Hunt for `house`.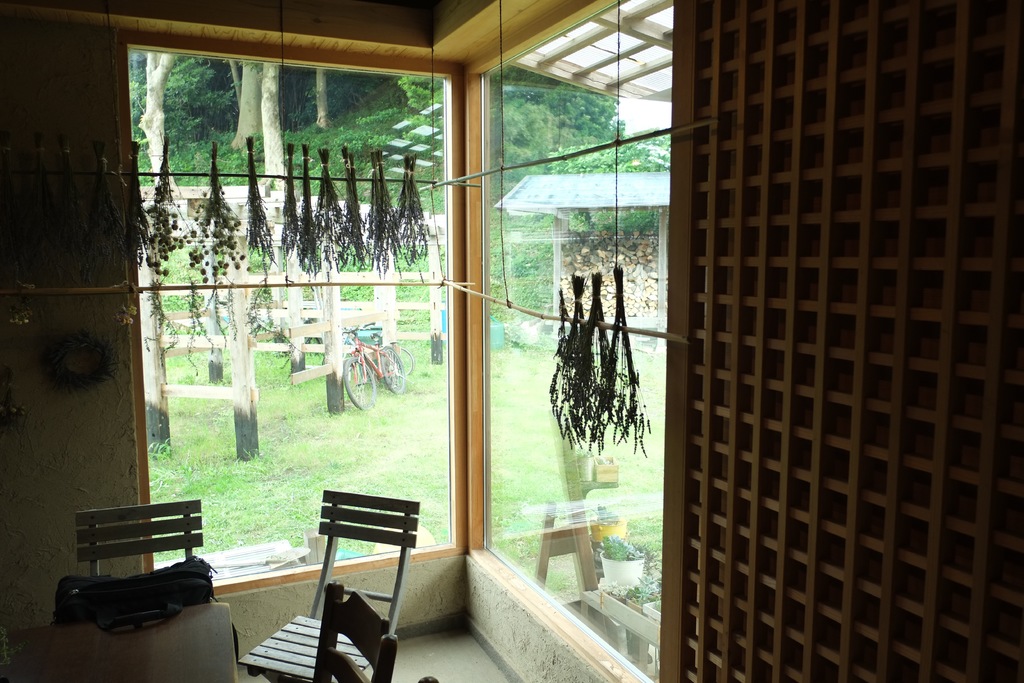
Hunted down at l=8, t=0, r=1023, b=682.
